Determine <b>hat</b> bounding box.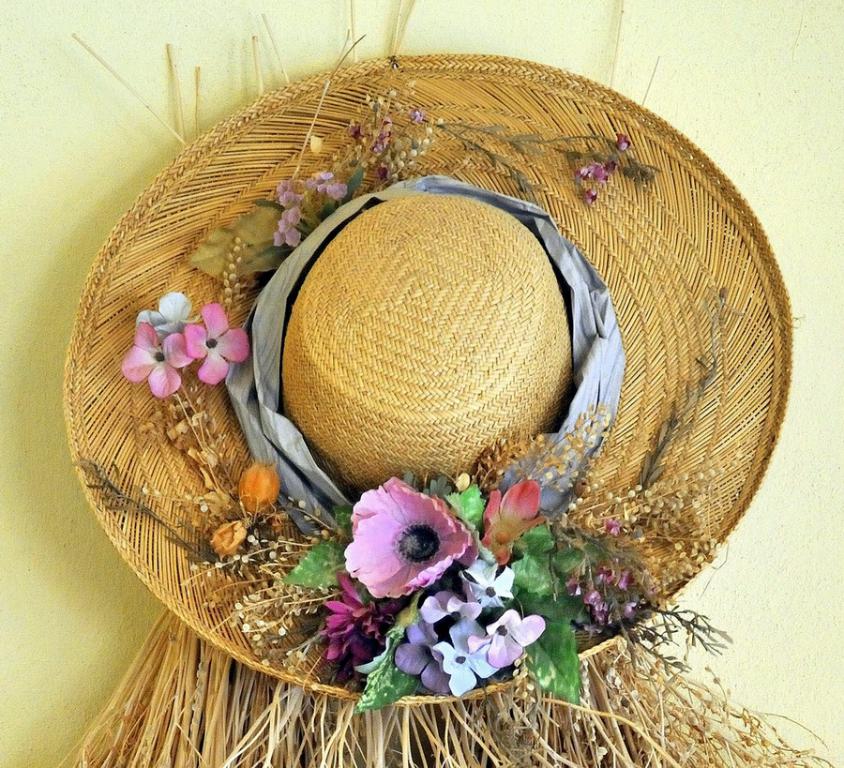
Determined: crop(66, 48, 794, 713).
